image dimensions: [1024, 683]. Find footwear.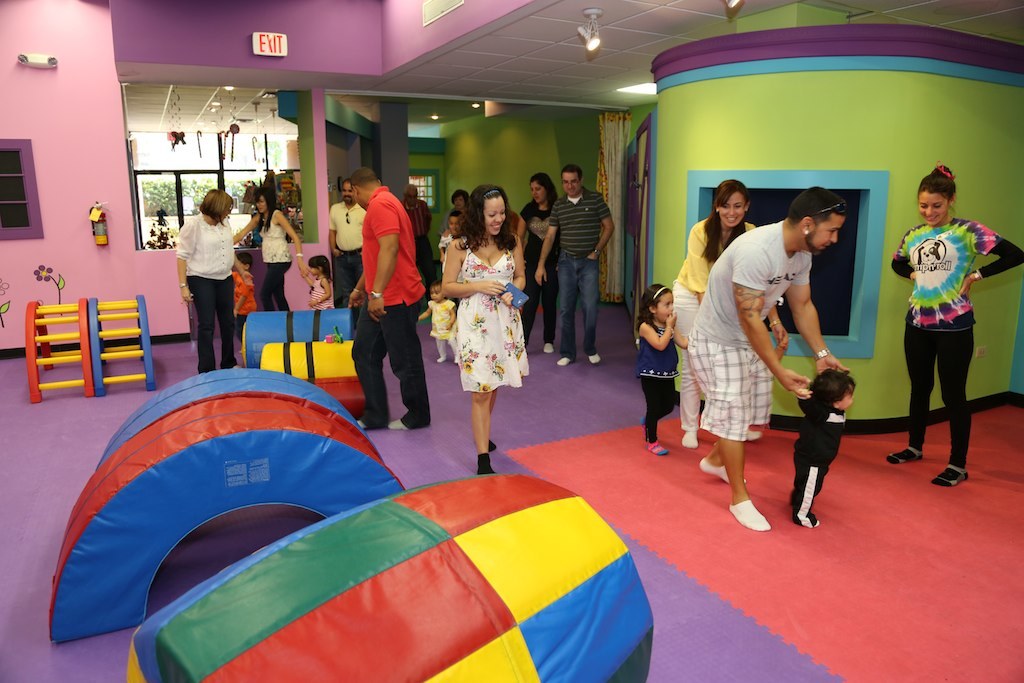
rect(646, 441, 672, 455).
